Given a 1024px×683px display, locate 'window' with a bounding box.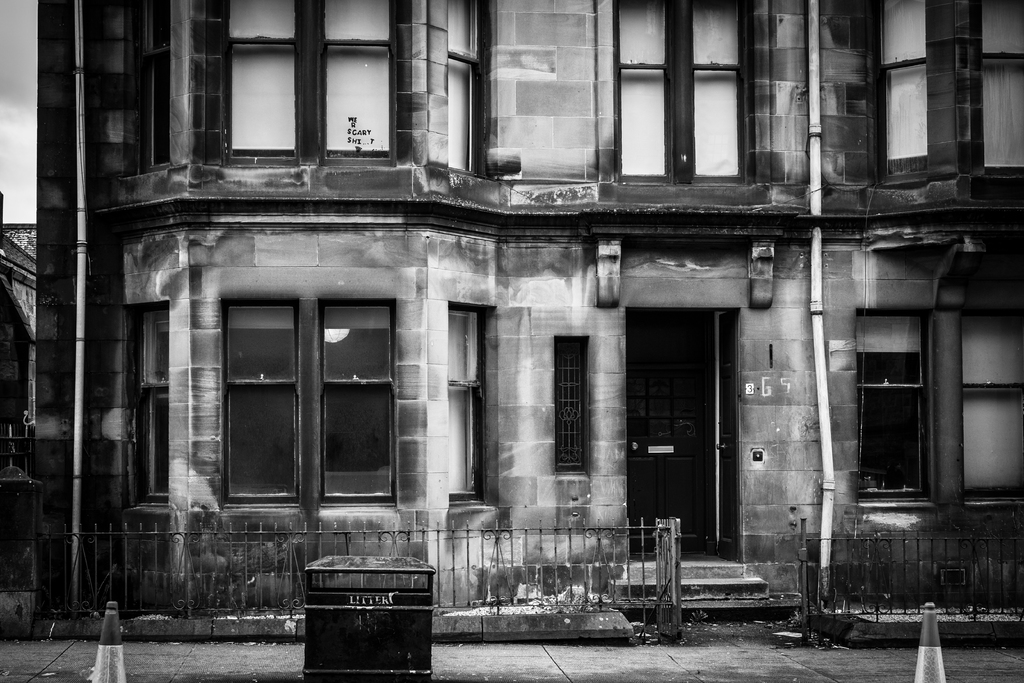
Located: 959,309,1023,504.
